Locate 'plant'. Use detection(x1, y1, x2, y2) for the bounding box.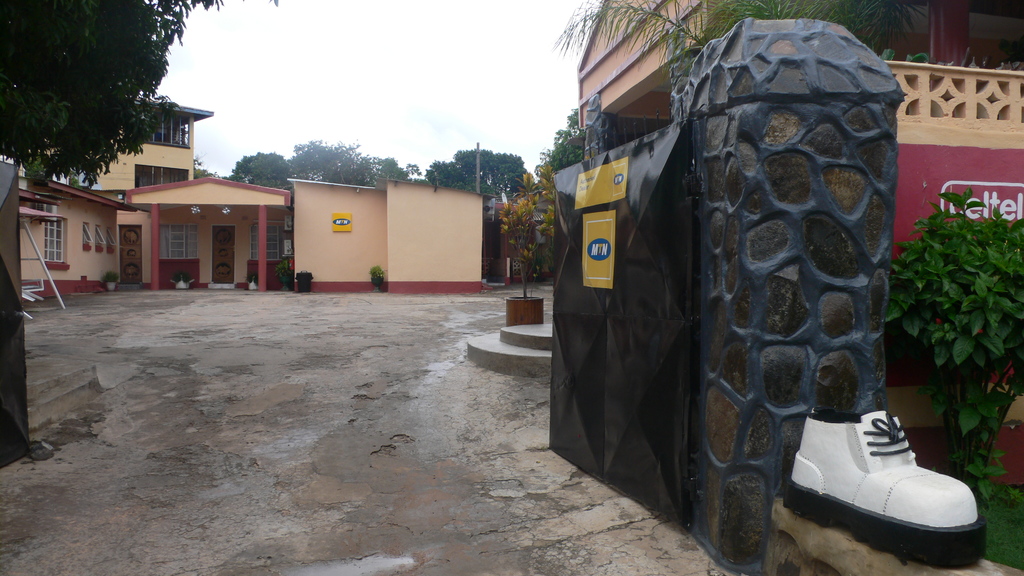
detection(244, 265, 259, 287).
